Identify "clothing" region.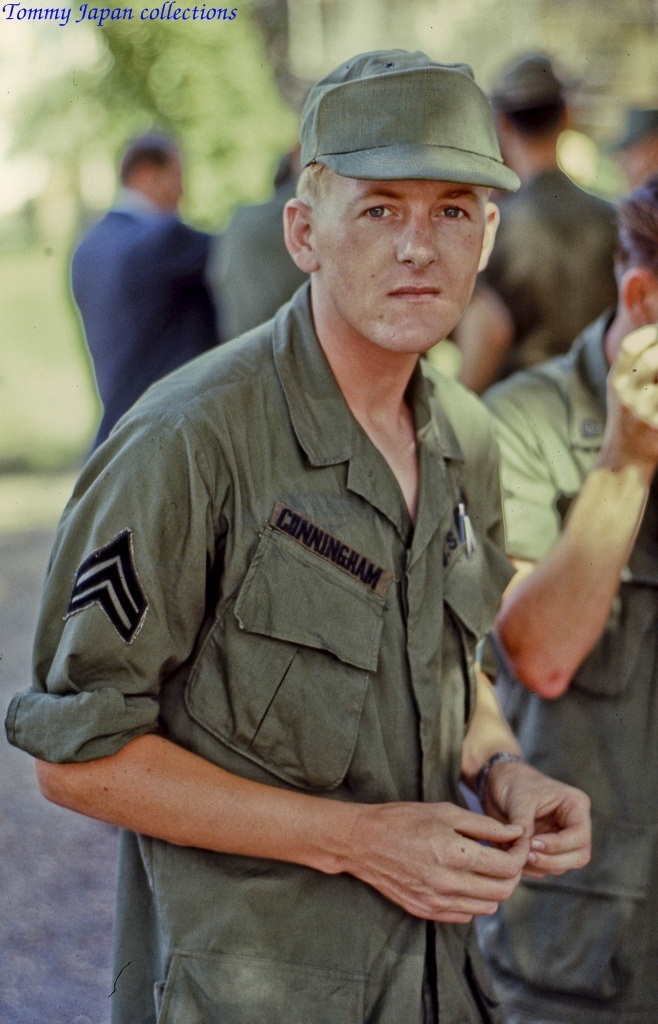
Region: box(468, 314, 657, 1023).
